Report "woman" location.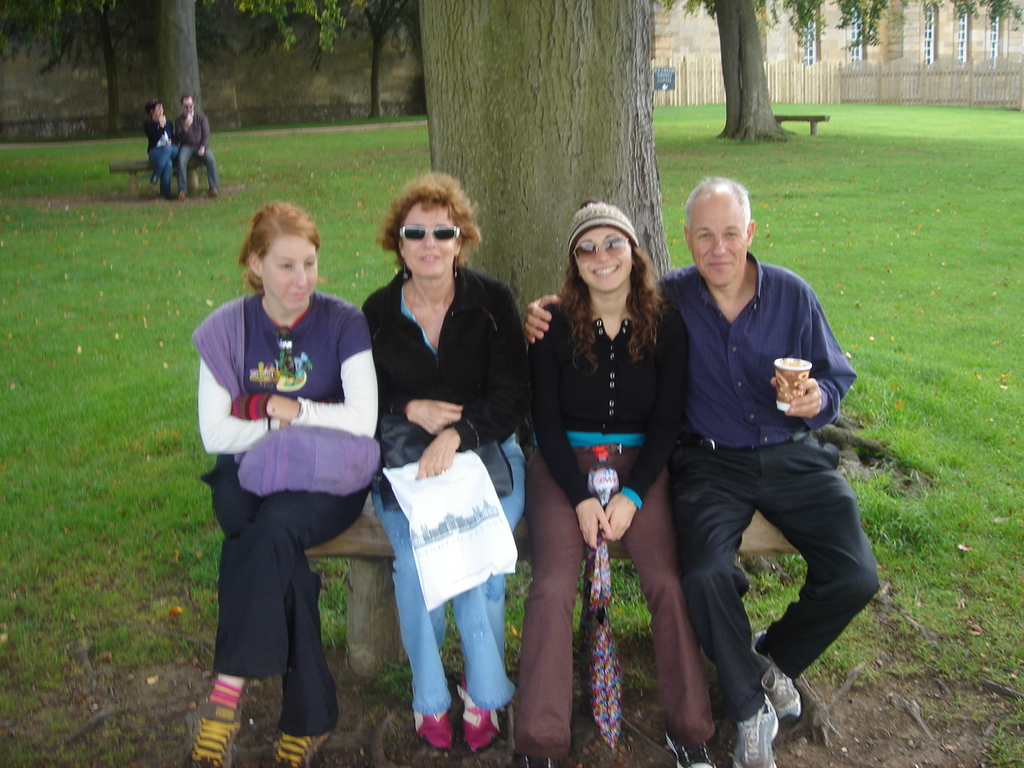
Report: <region>182, 202, 382, 762</region>.
